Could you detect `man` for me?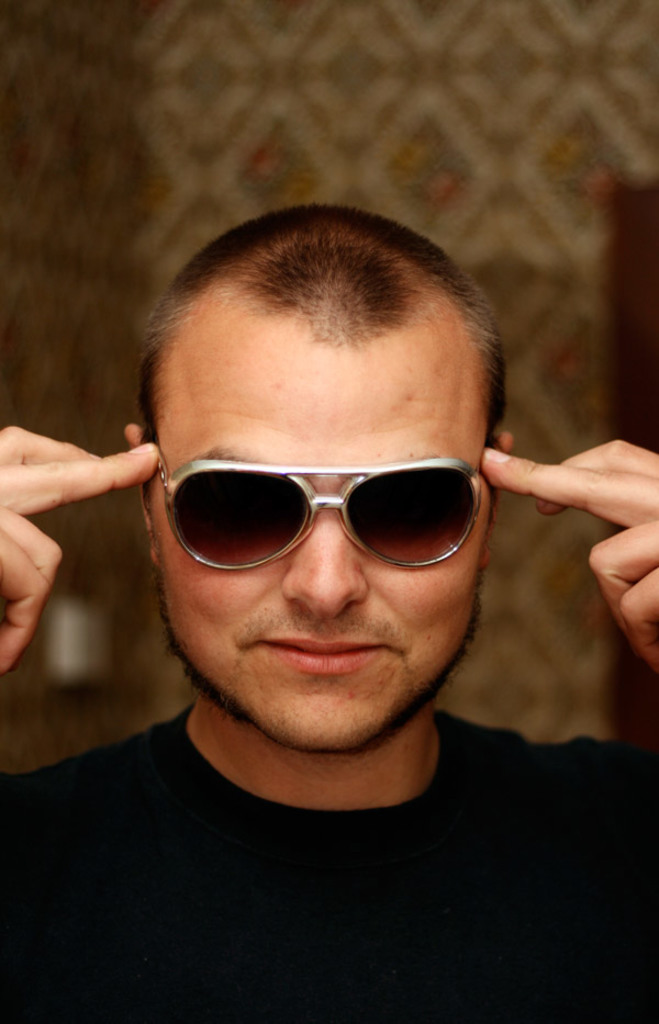
Detection result: [left=0, top=205, right=658, bottom=1023].
